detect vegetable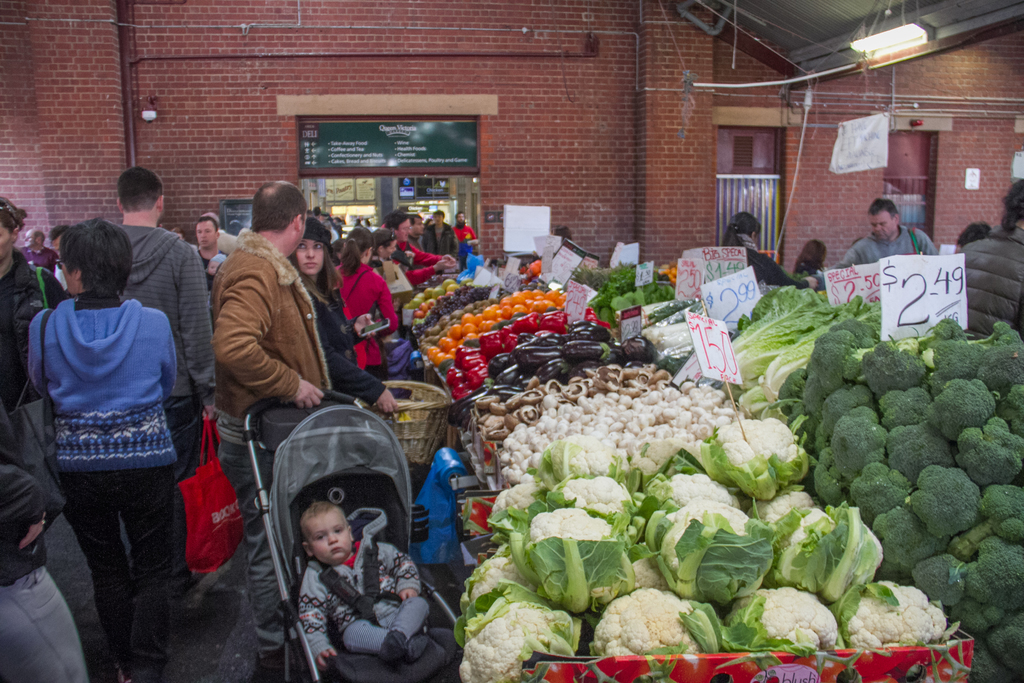
BBox(628, 429, 708, 479)
